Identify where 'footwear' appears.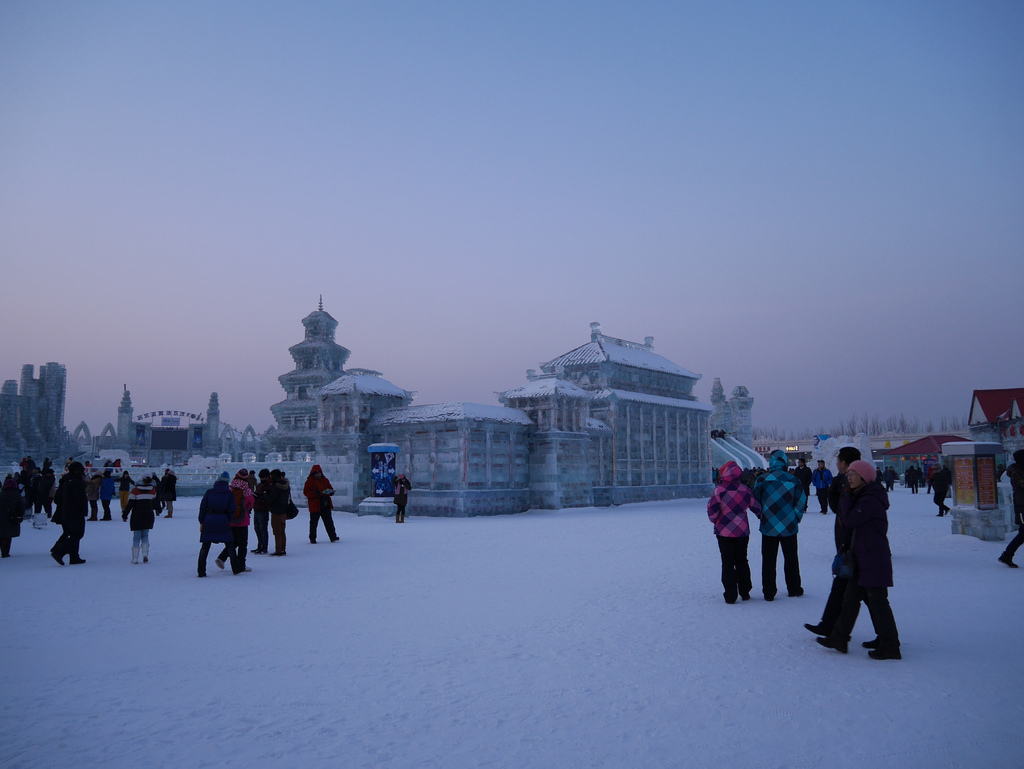
Appears at <region>140, 544, 152, 564</region>.
